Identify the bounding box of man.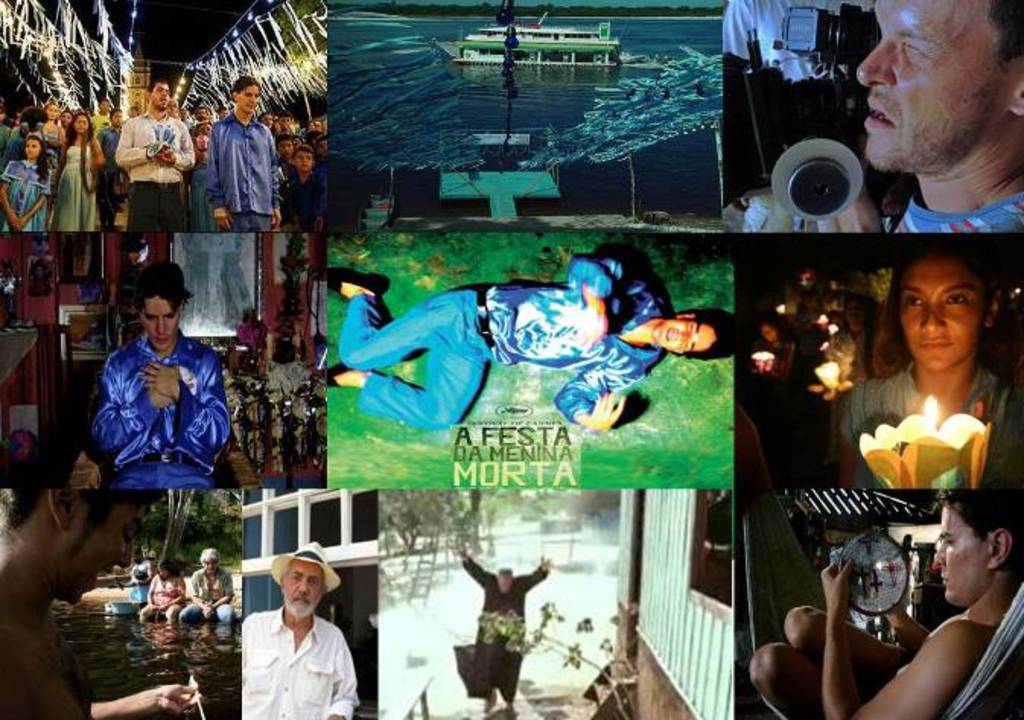
(198,70,283,230).
